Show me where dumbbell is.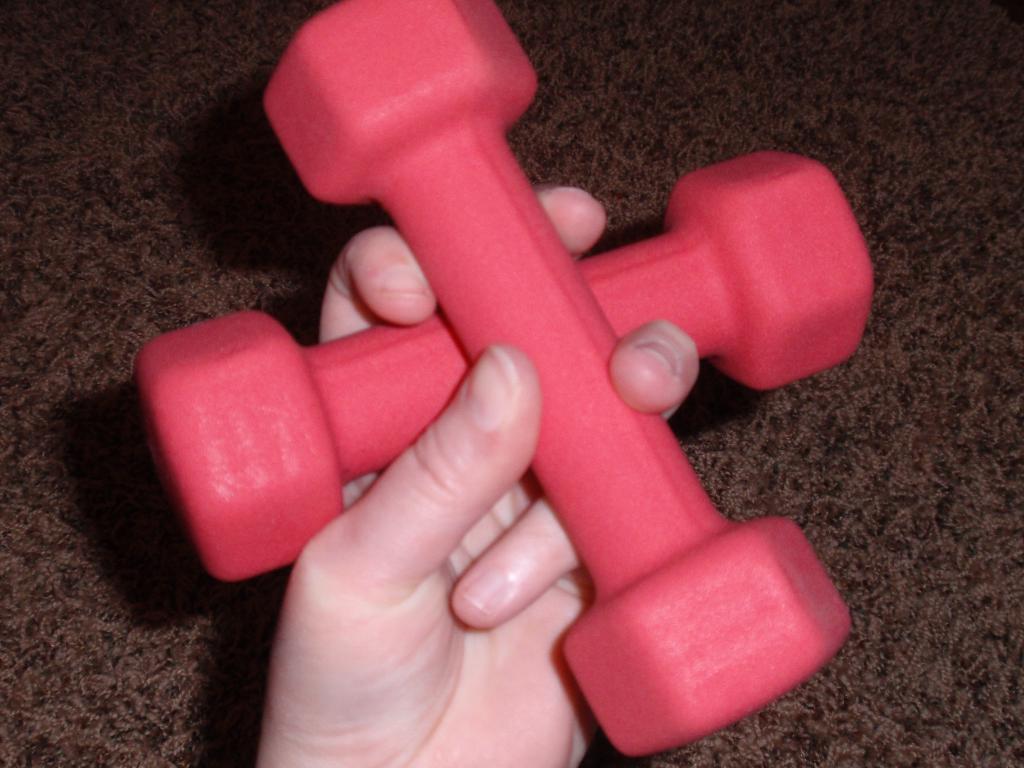
dumbbell is at crop(260, 0, 852, 760).
